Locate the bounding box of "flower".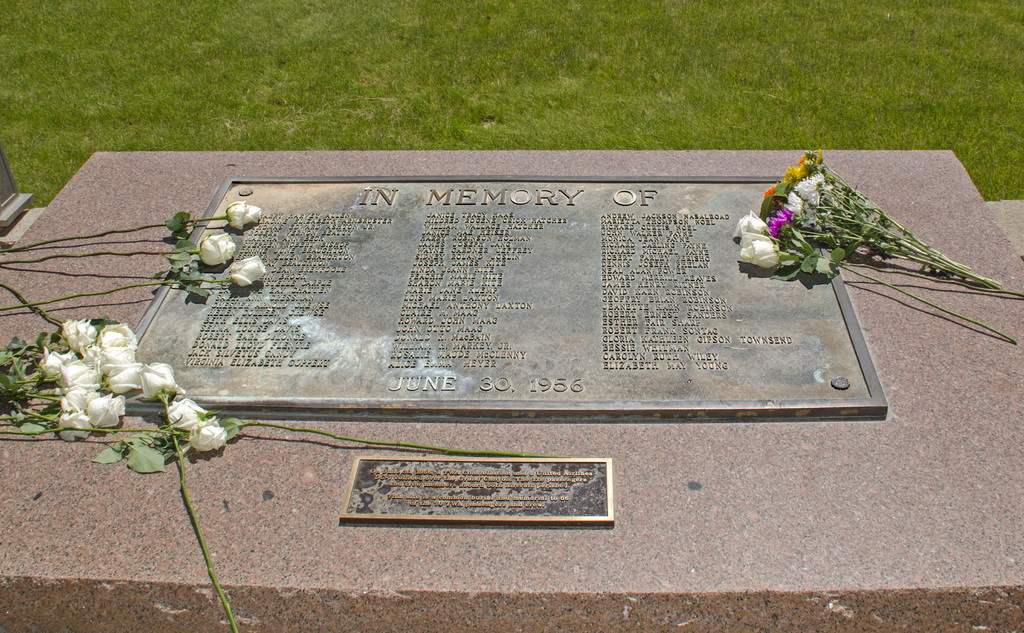
Bounding box: bbox(740, 232, 782, 269).
